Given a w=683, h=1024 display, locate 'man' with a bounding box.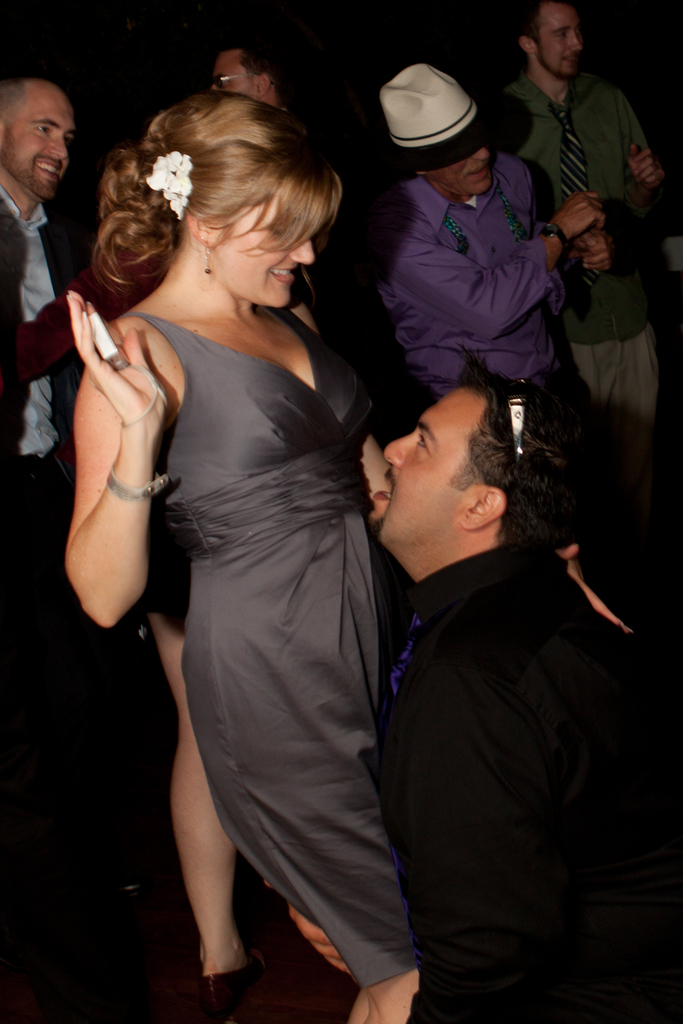
Located: 0, 69, 93, 576.
